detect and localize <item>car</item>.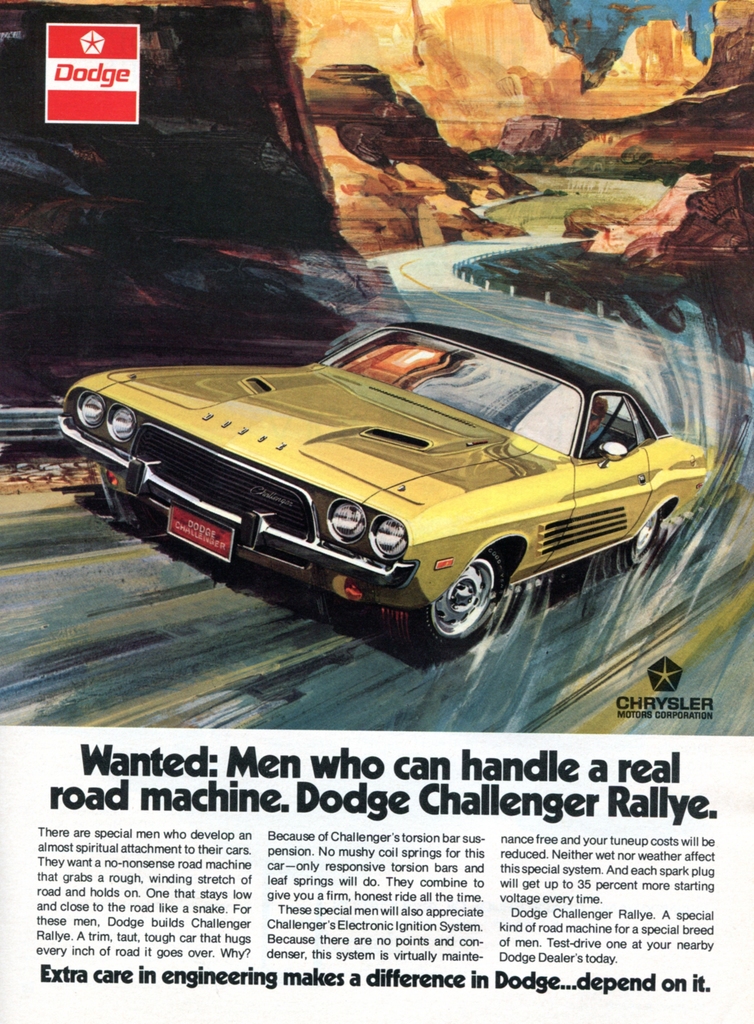
Localized at 58, 316, 717, 647.
